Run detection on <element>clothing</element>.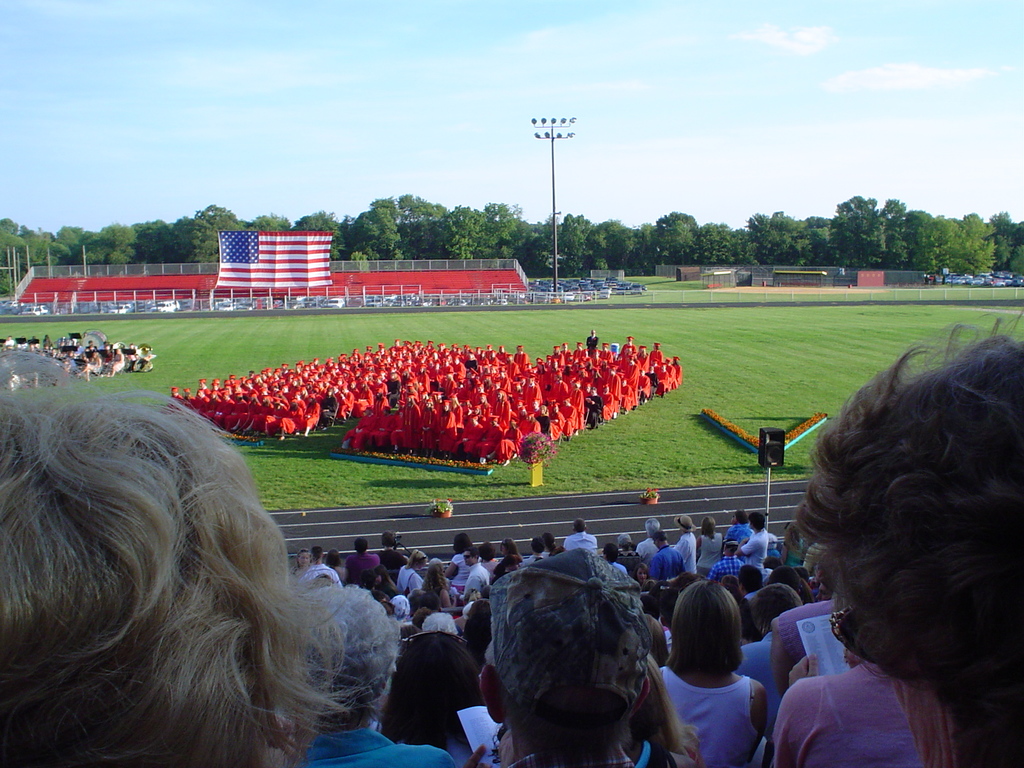
Result: {"left": 776, "top": 594, "right": 836, "bottom": 675}.
